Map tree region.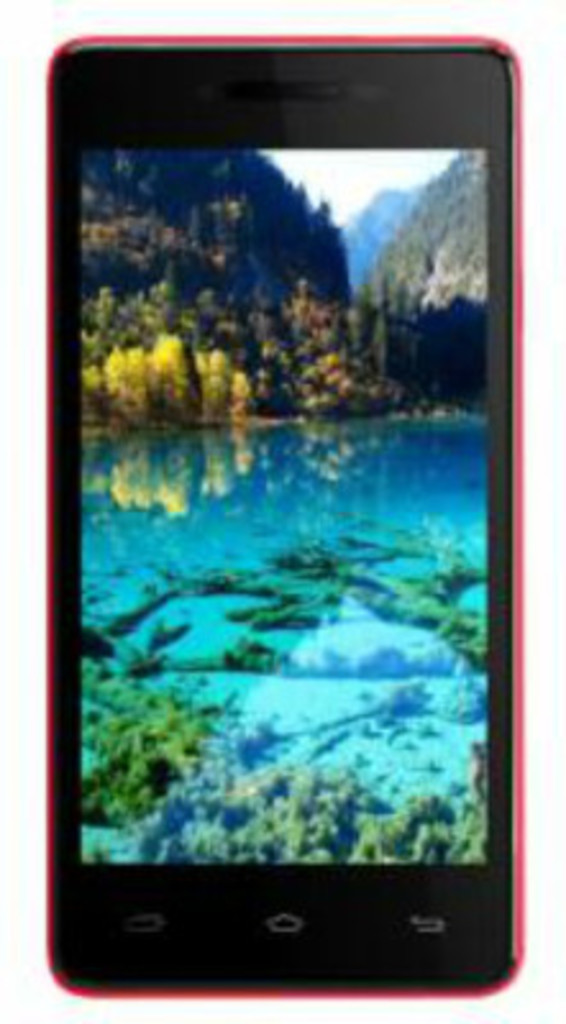
Mapped to <box>256,282,474,422</box>.
